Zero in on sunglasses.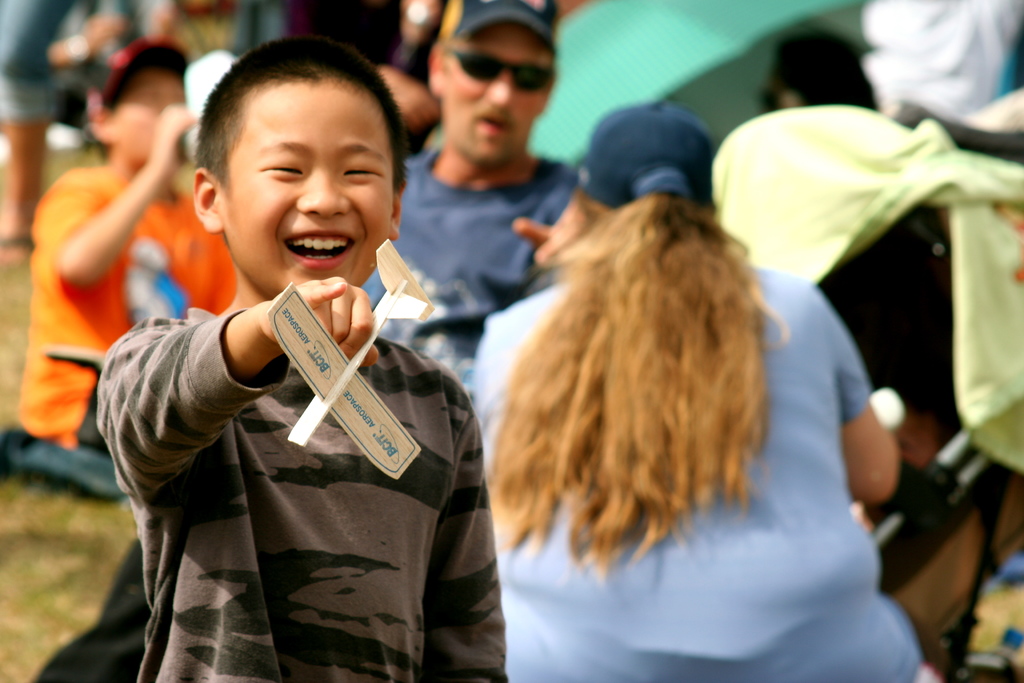
Zeroed in: <box>452,50,552,90</box>.
